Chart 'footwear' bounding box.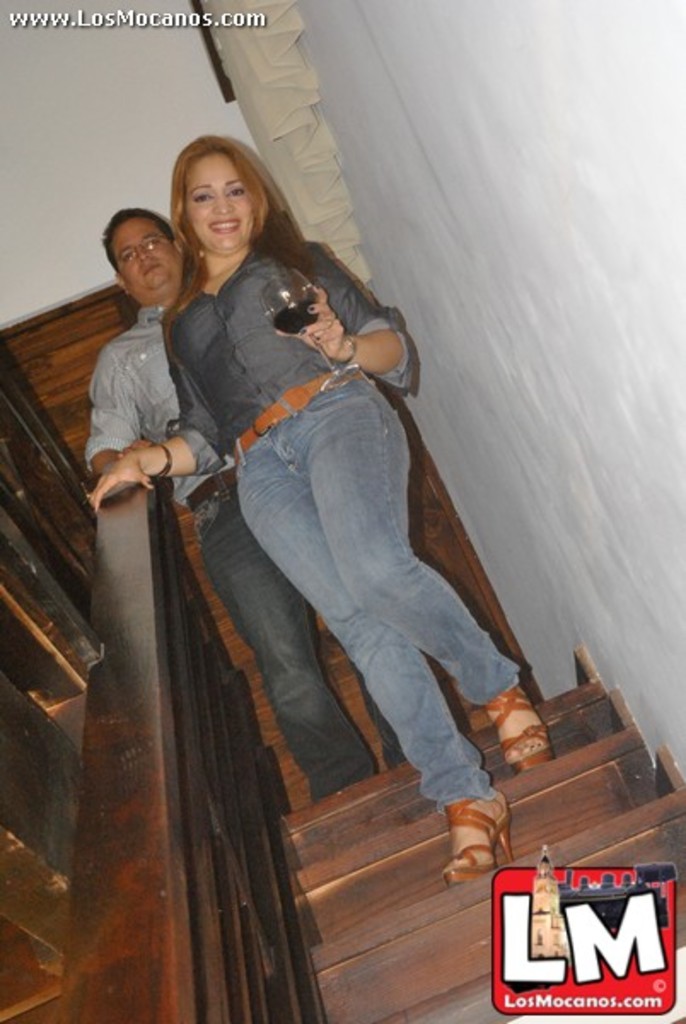
Charted: {"left": 454, "top": 795, "right": 519, "bottom": 901}.
